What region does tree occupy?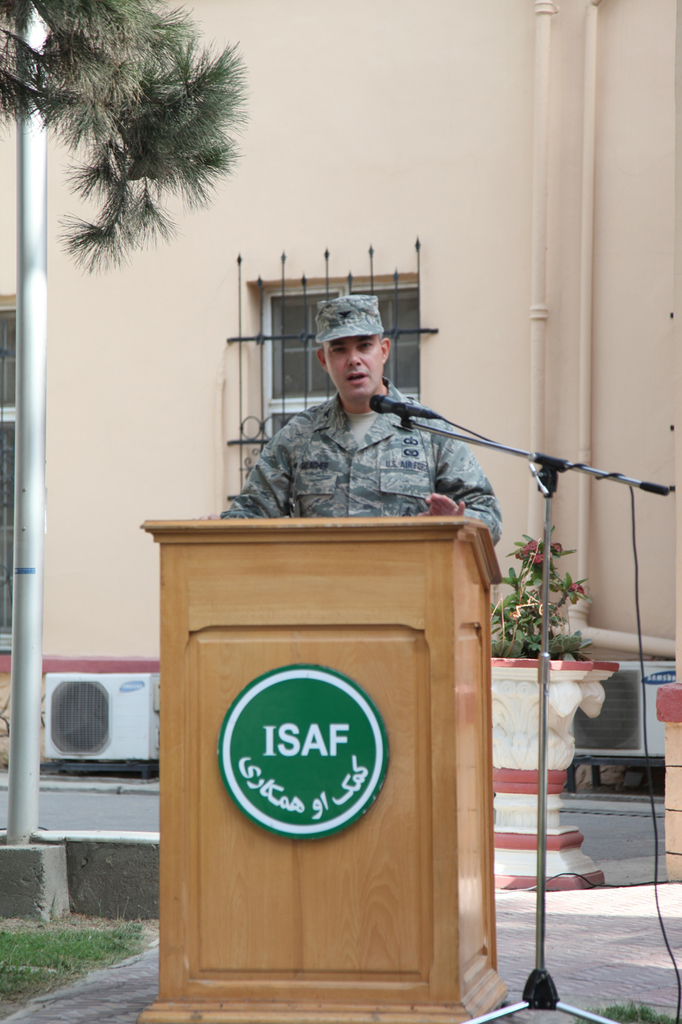
0/0/245/273.
